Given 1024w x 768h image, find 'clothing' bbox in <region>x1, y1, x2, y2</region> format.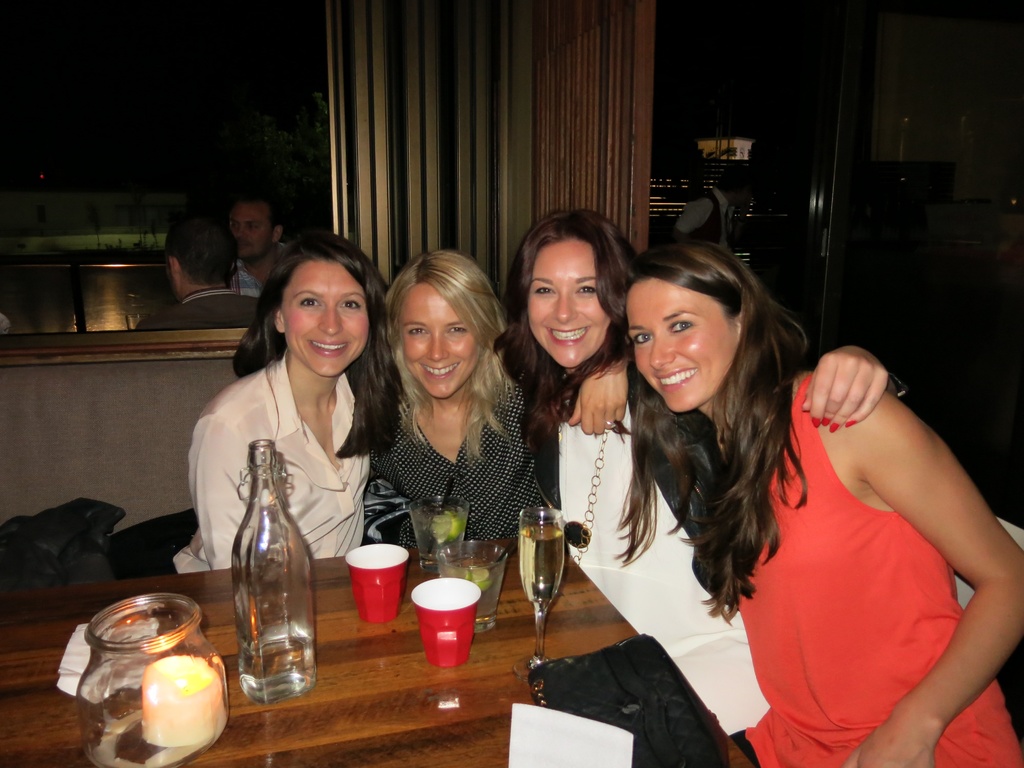
<region>687, 356, 1023, 767</region>.
